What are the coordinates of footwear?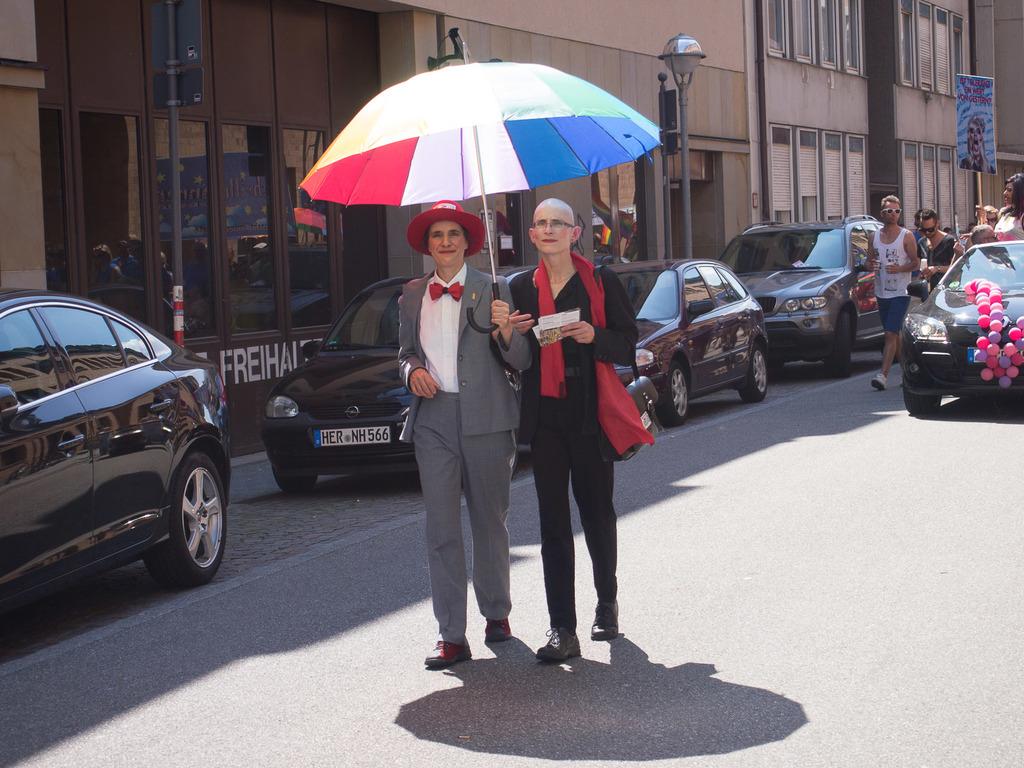
(870,372,892,397).
